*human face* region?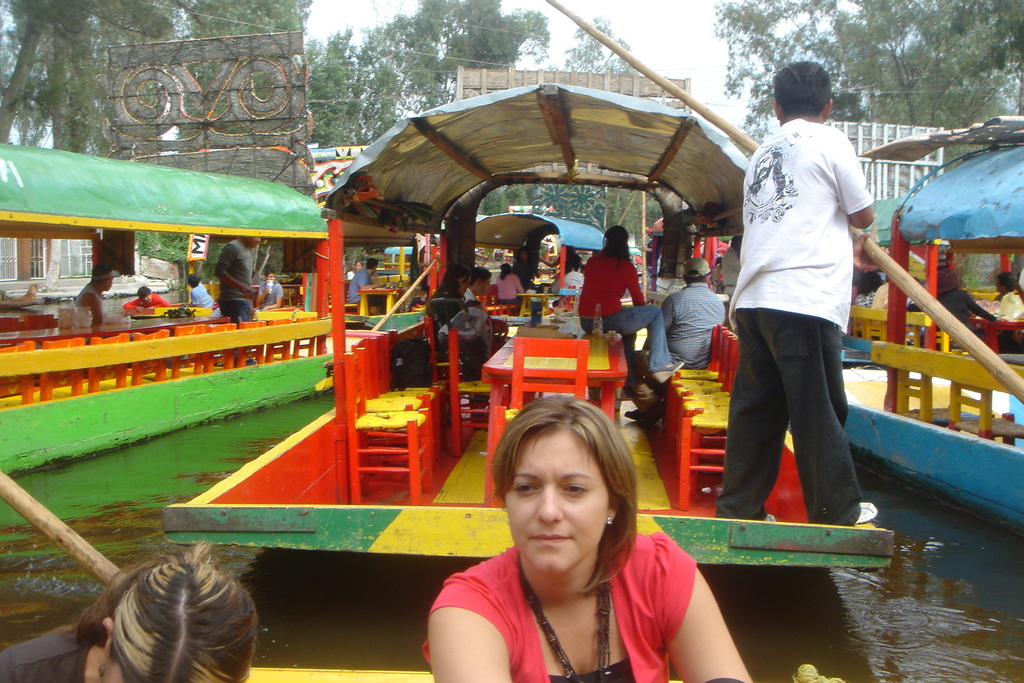
<bbox>504, 433, 612, 579</bbox>
